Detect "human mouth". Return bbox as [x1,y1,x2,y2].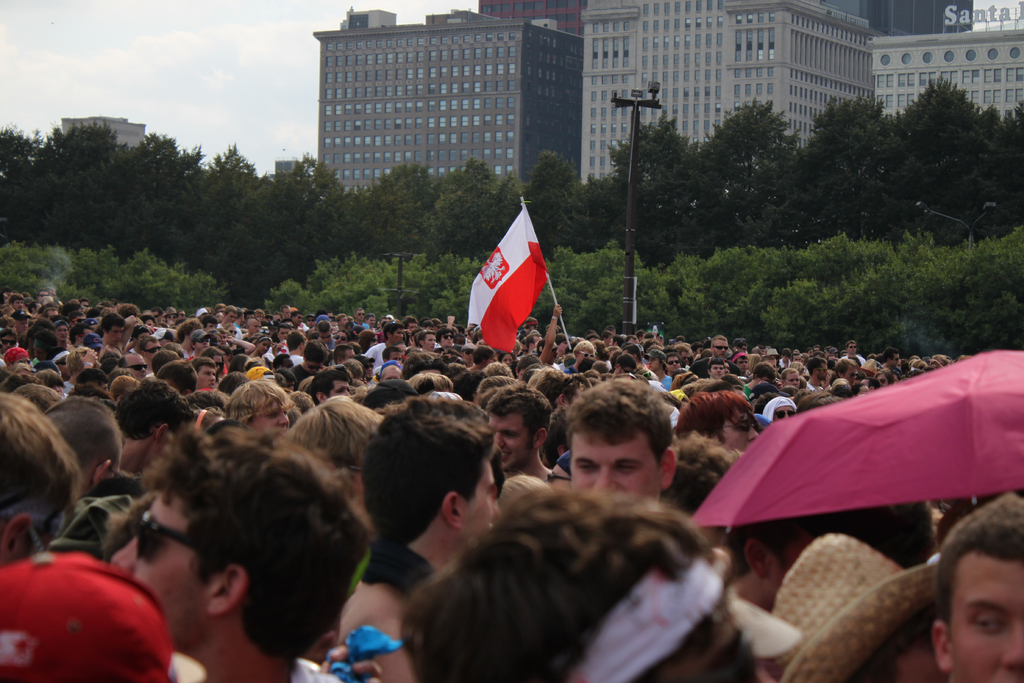
[998,671,1023,682].
